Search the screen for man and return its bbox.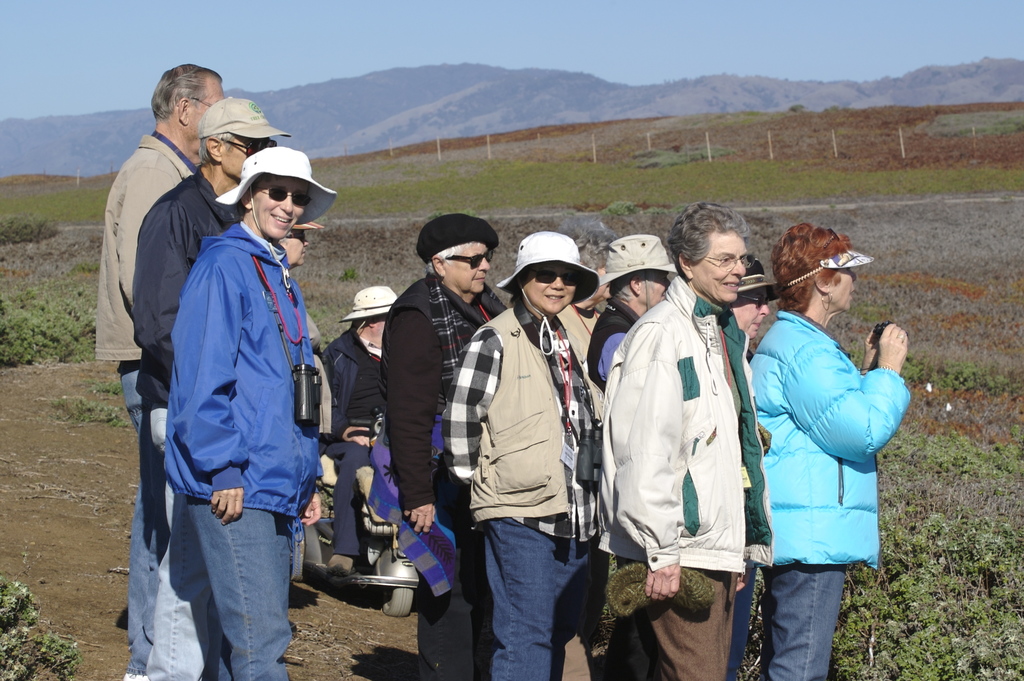
Found: [132, 93, 289, 680].
